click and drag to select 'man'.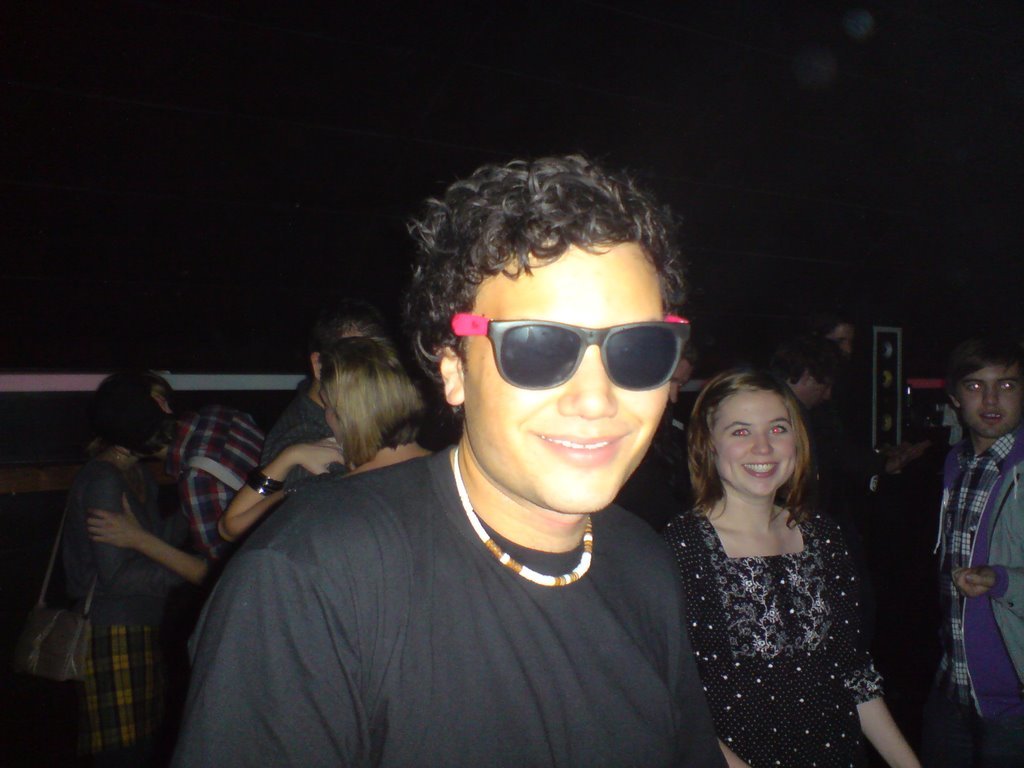
Selection: x1=900 y1=333 x2=1023 y2=767.
